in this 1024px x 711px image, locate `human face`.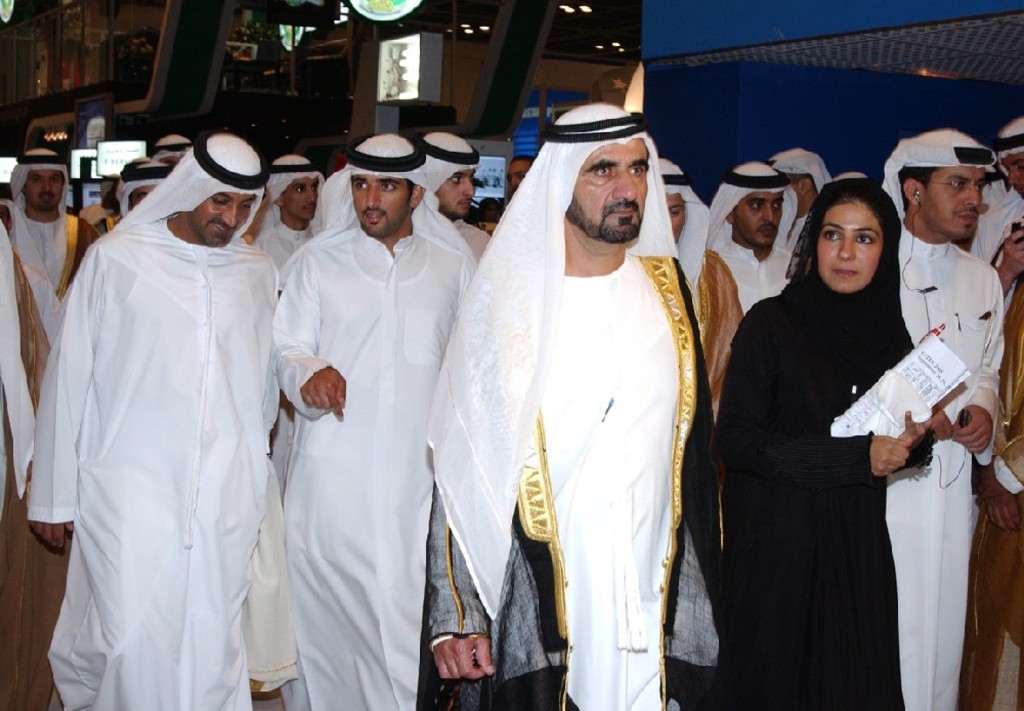
Bounding box: crop(22, 169, 69, 206).
